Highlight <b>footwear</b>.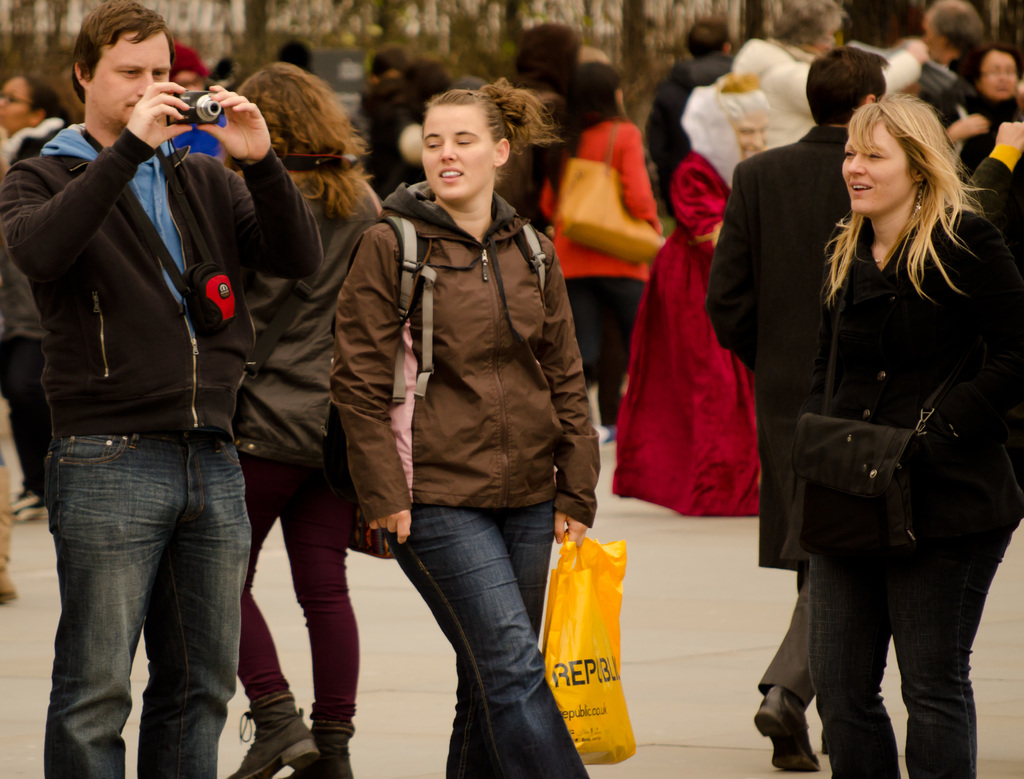
Highlighted region: [753,683,822,770].
